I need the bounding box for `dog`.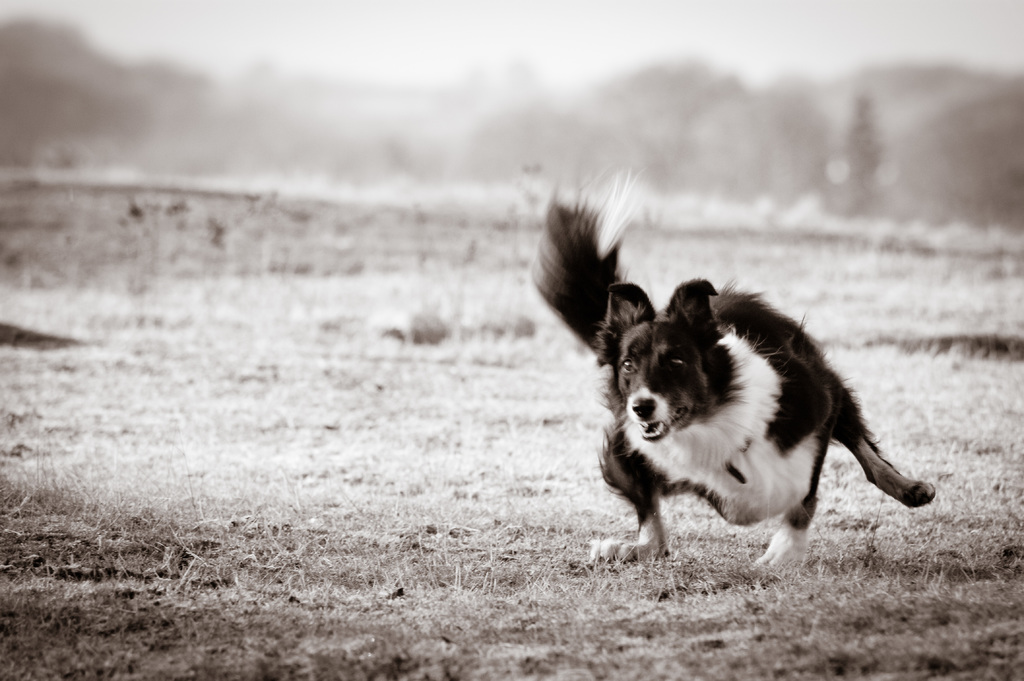
Here it is: (x1=528, y1=168, x2=940, y2=570).
